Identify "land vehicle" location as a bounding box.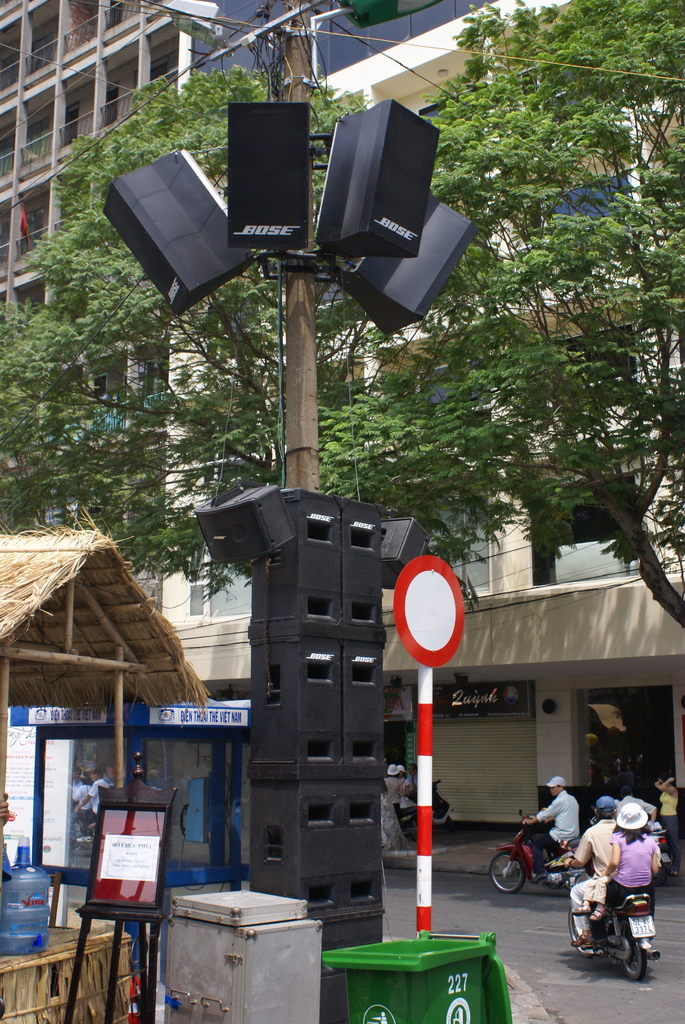
[x1=392, y1=780, x2=455, y2=828].
